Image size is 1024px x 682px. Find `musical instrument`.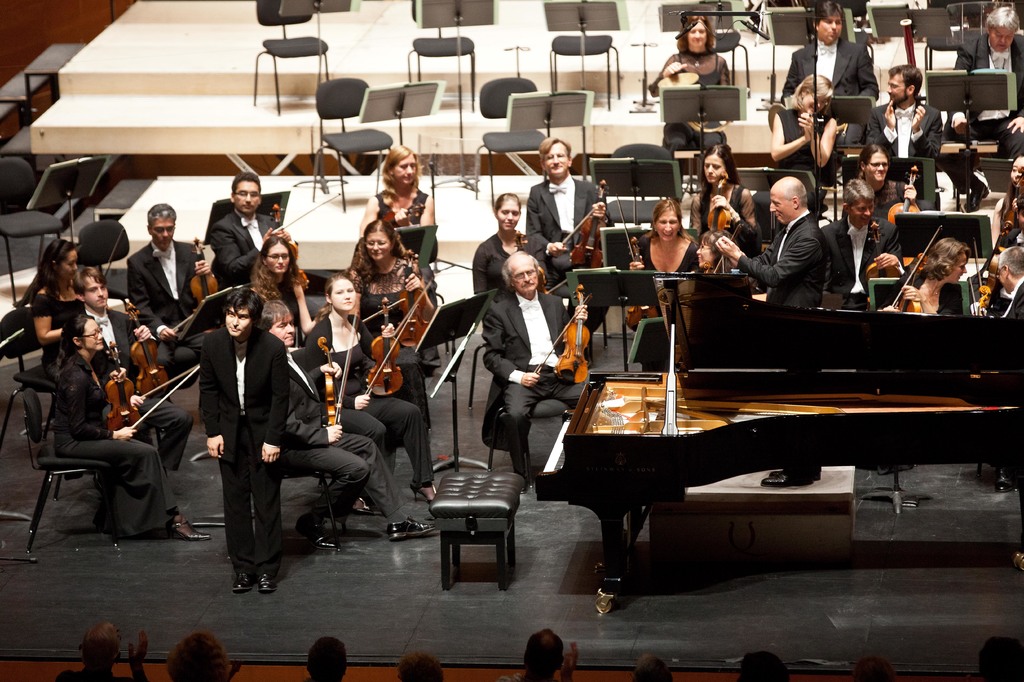
[x1=525, y1=278, x2=591, y2=386].
